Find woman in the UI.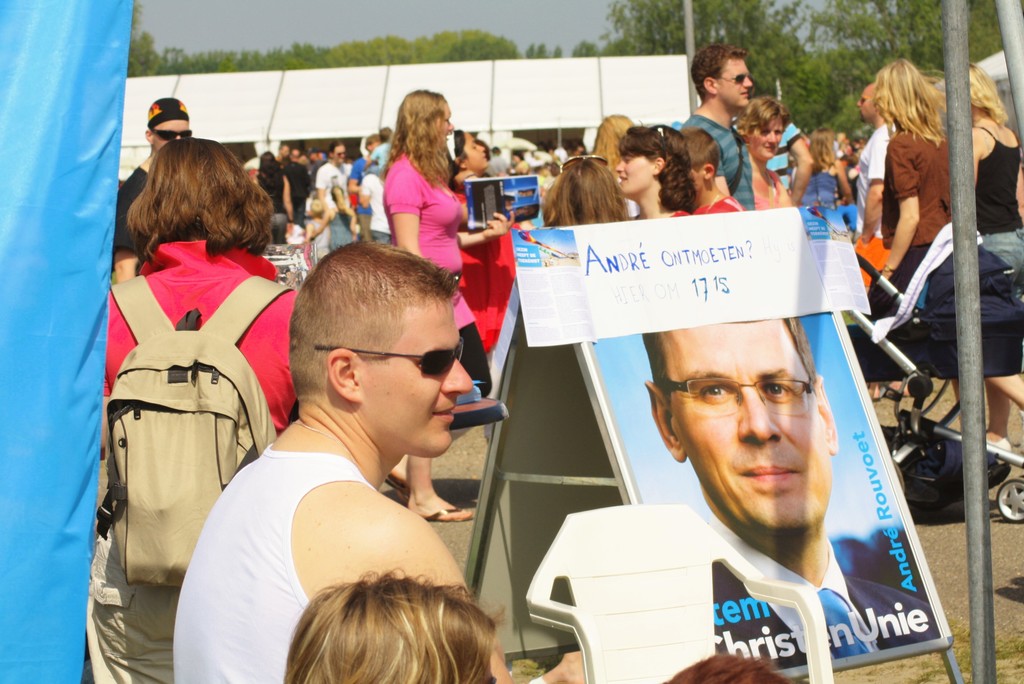
UI element at crop(592, 113, 636, 216).
